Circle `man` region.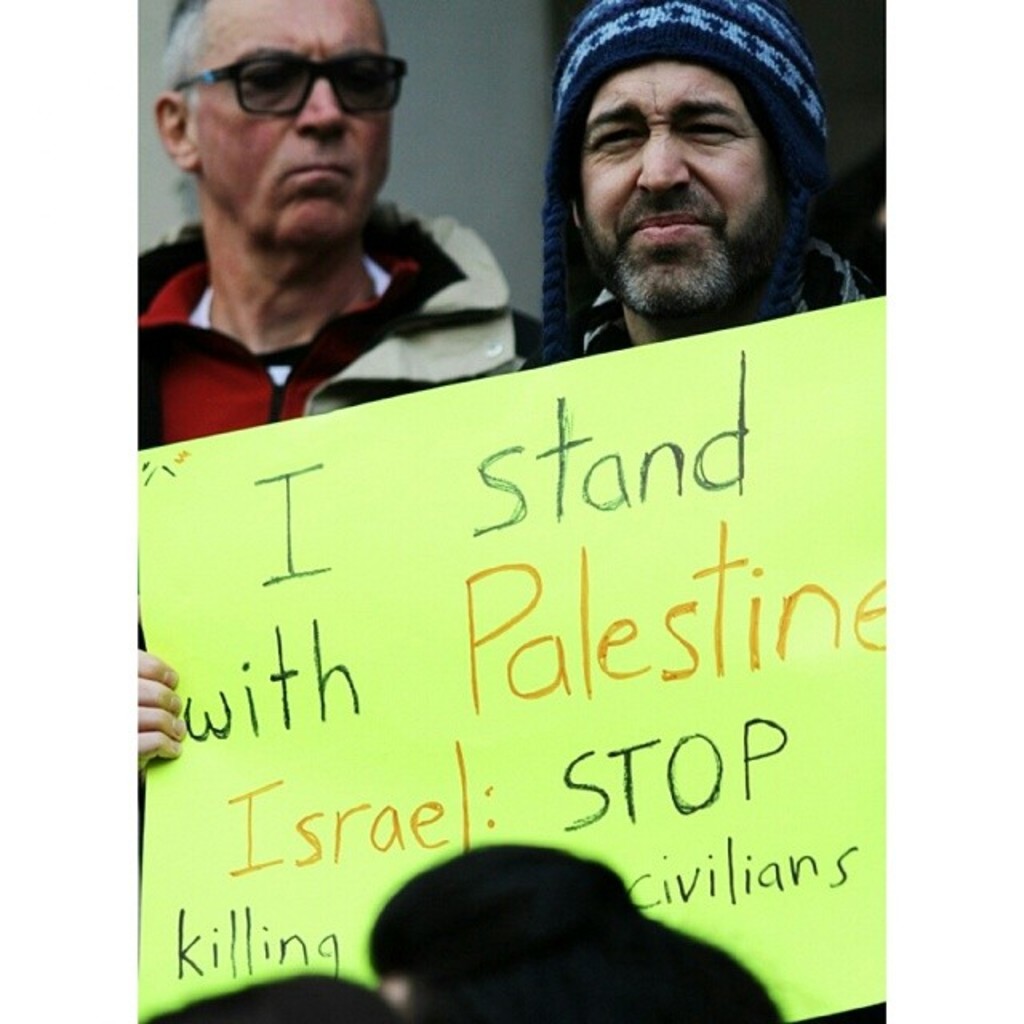
Region: detection(442, 10, 914, 394).
